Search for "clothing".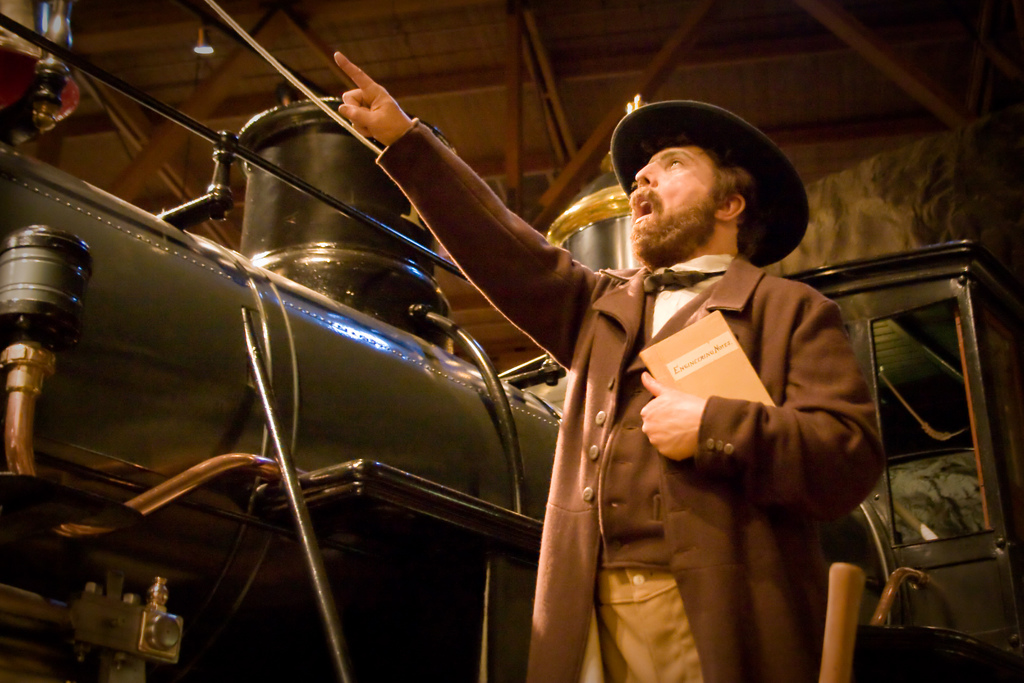
Found at 282,96,856,682.
